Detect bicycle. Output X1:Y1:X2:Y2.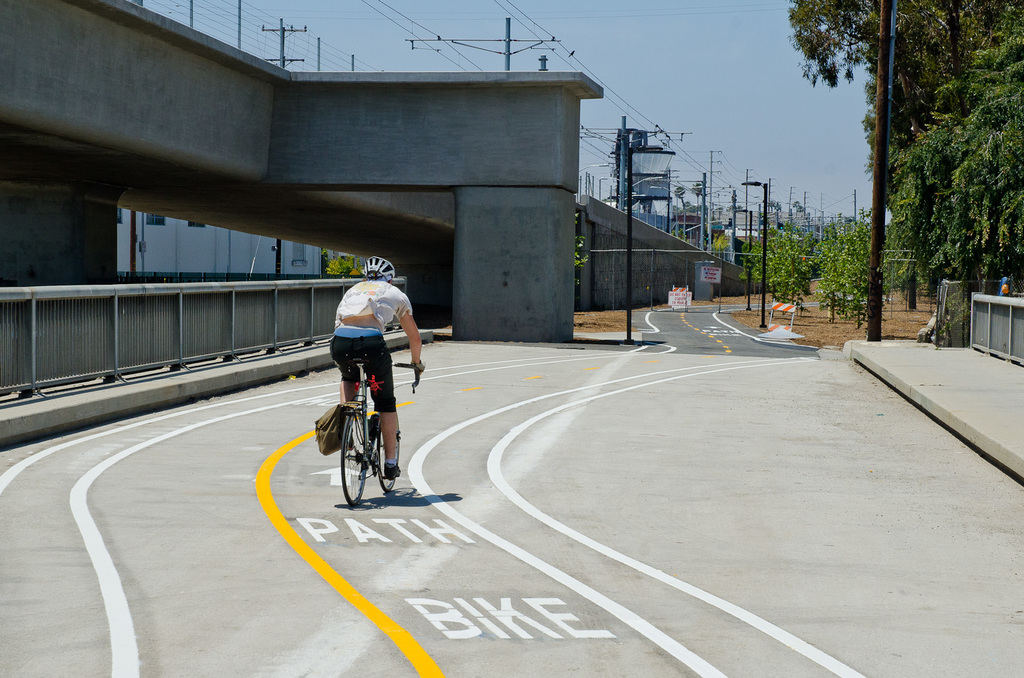
319:351:411:512.
